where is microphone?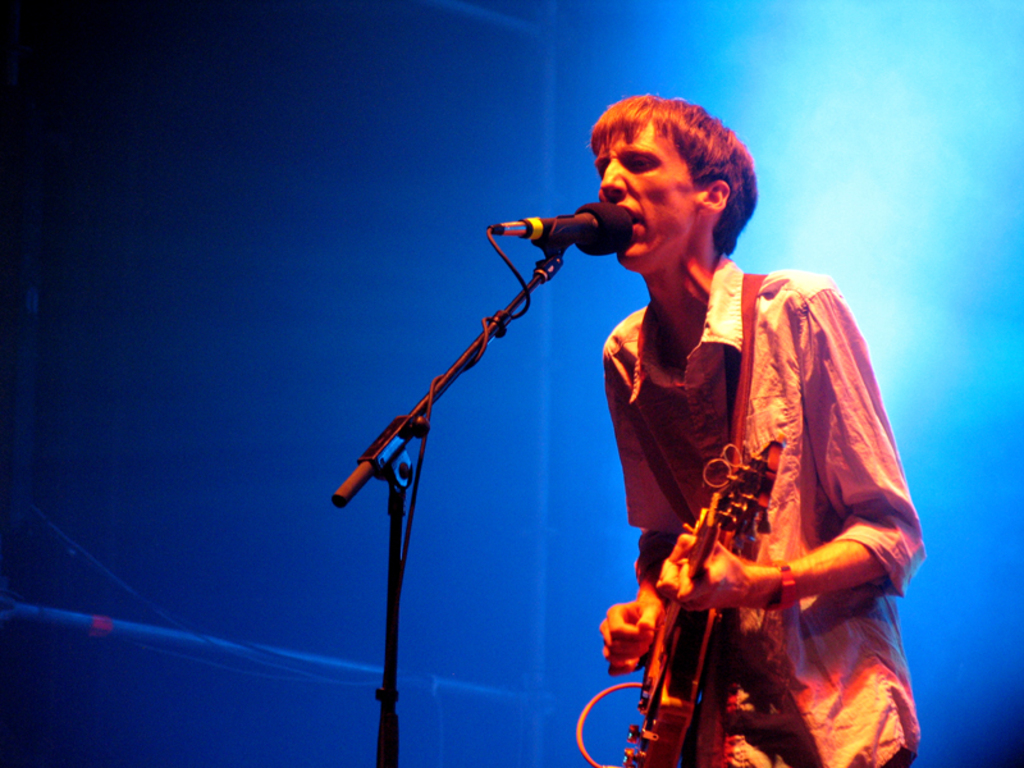
box=[495, 196, 639, 257].
